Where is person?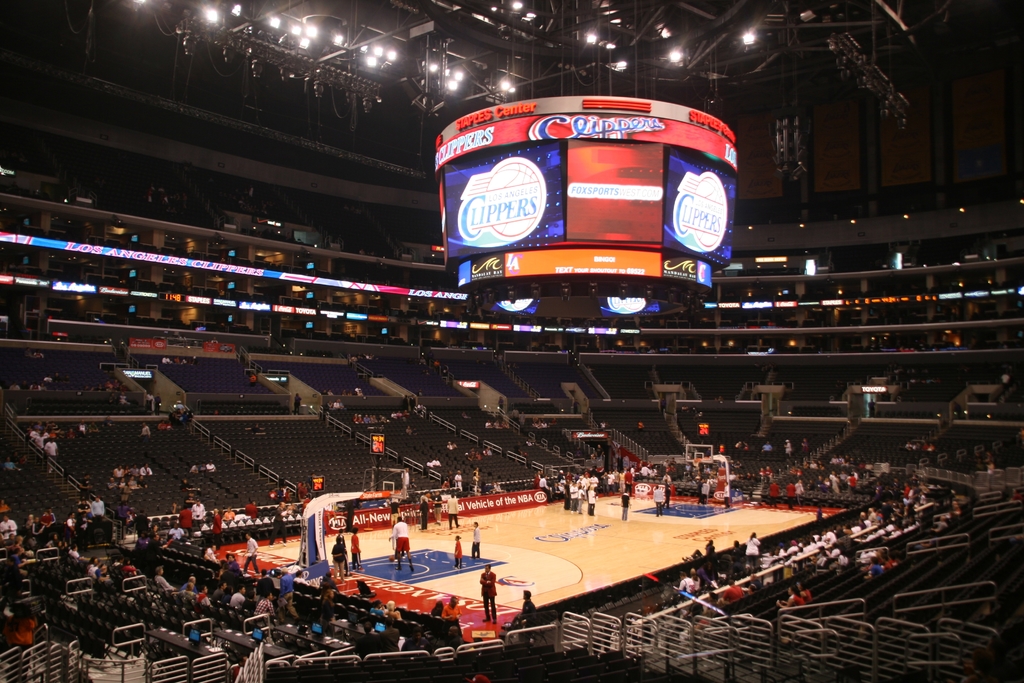
[left=441, top=595, right=462, bottom=638].
